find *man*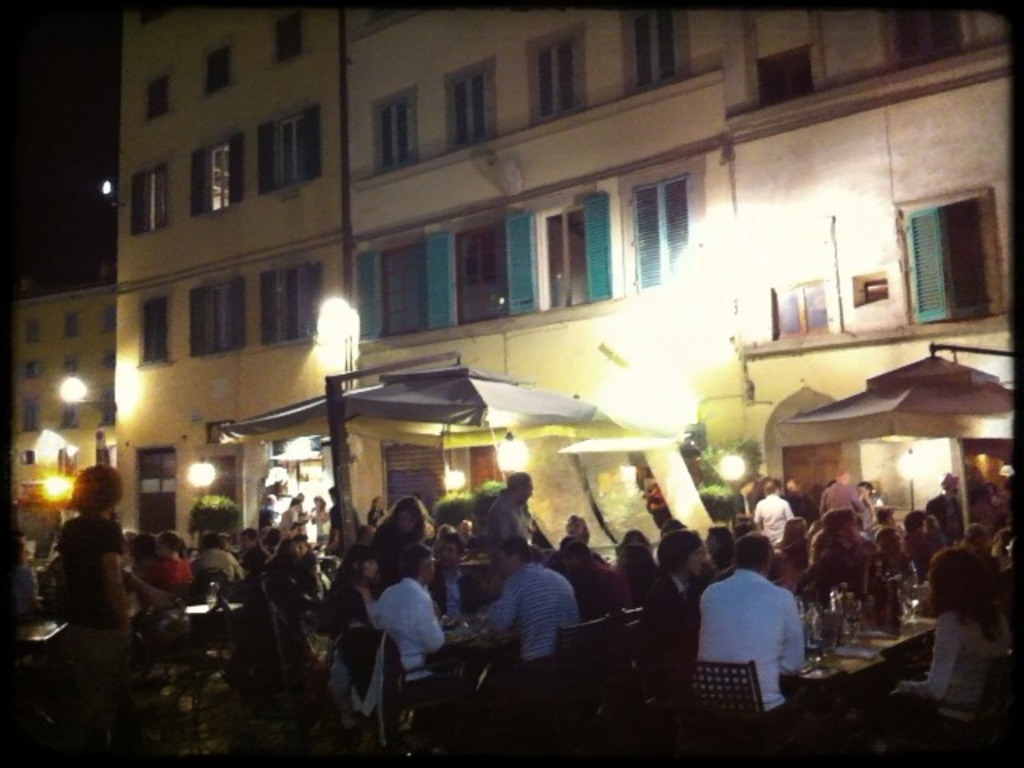
left=752, top=475, right=797, bottom=549
